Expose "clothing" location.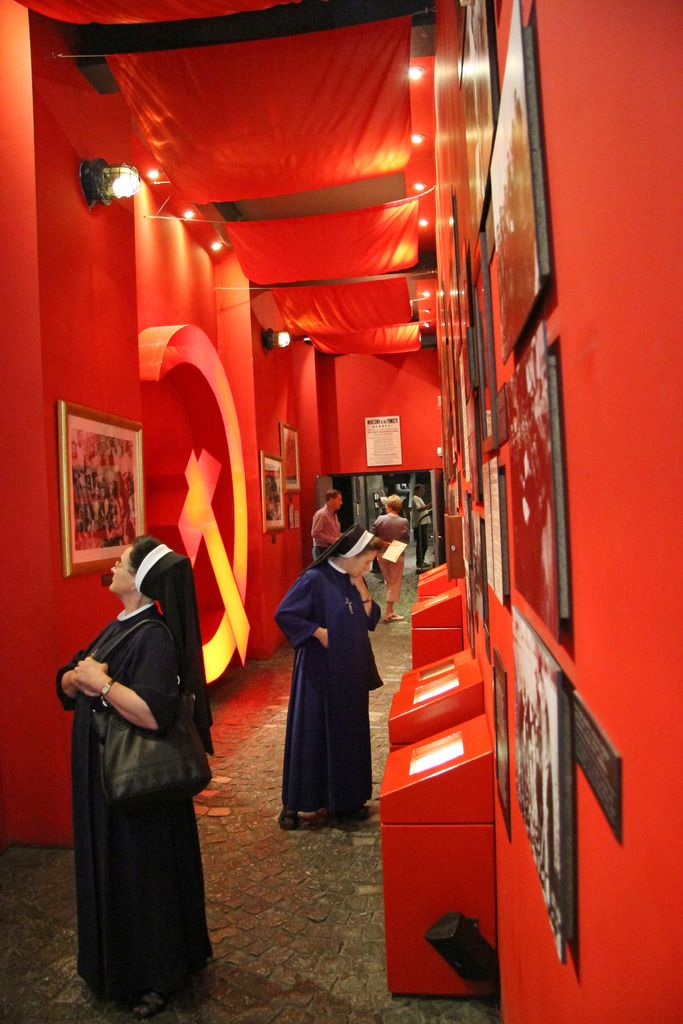
Exposed at [370,514,411,607].
